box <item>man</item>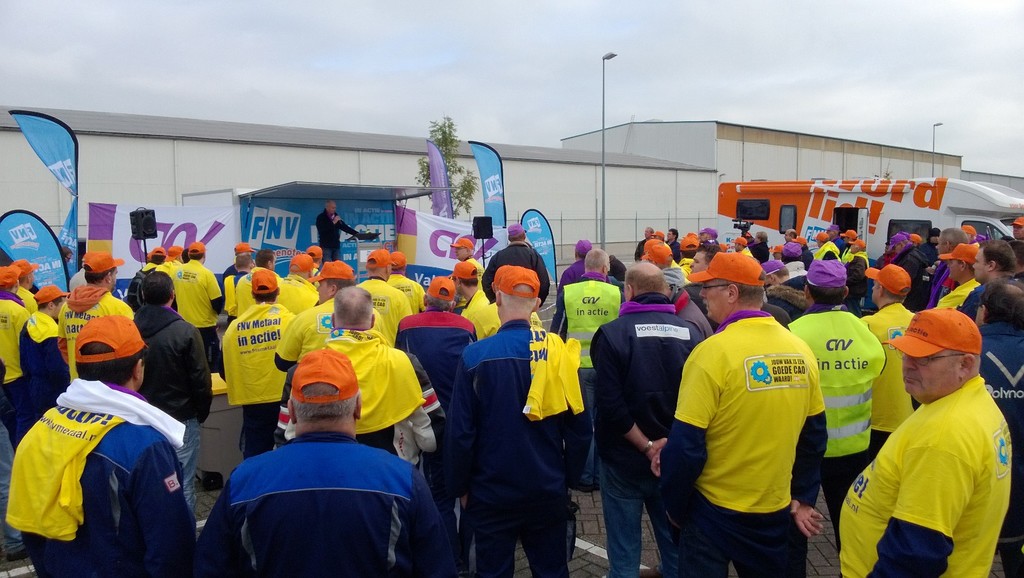
Rect(195, 340, 476, 577)
